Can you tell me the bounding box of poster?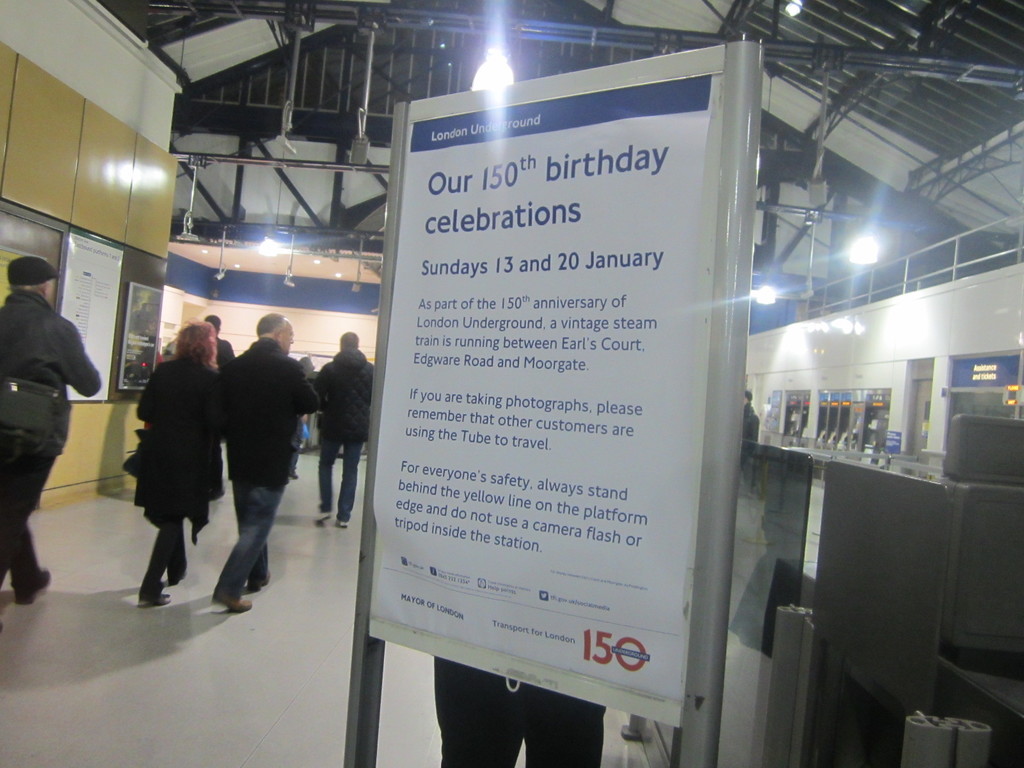
bbox=[370, 43, 727, 701].
